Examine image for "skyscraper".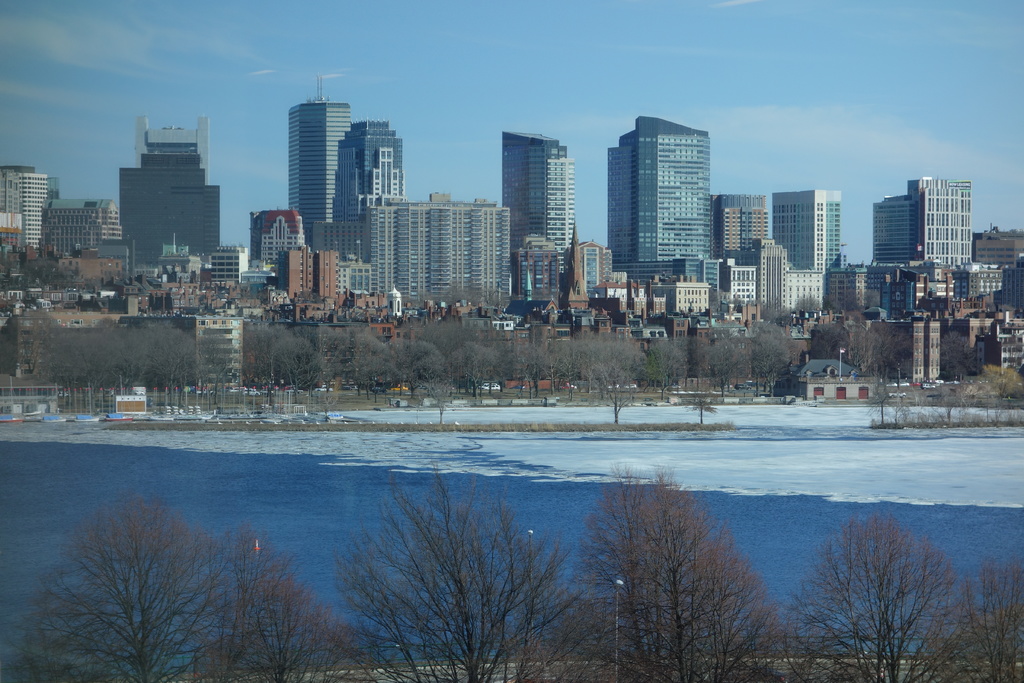
Examination result: left=268, top=91, right=352, bottom=254.
